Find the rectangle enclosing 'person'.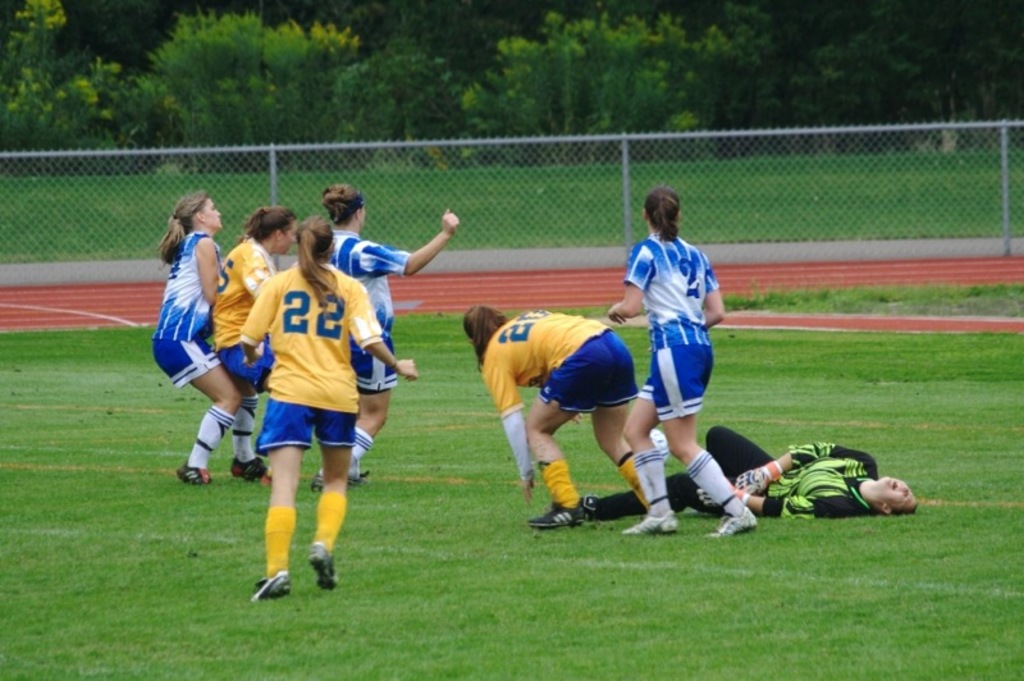
<box>150,189,238,493</box>.
